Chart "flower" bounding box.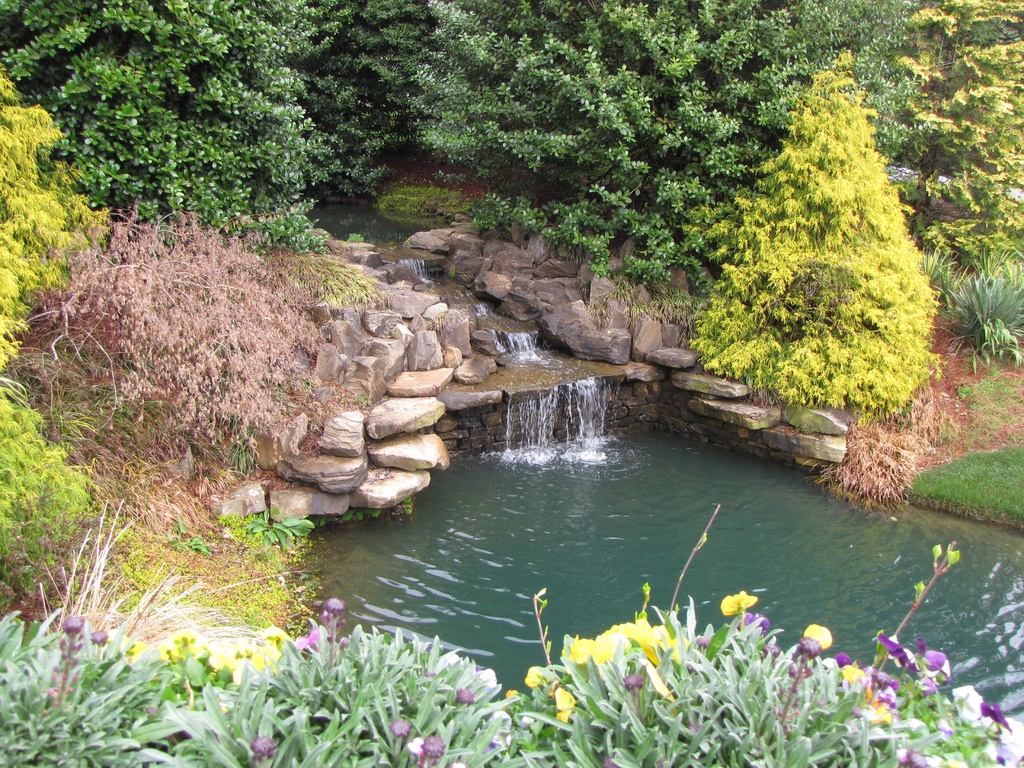
Charted: crop(911, 638, 948, 679).
